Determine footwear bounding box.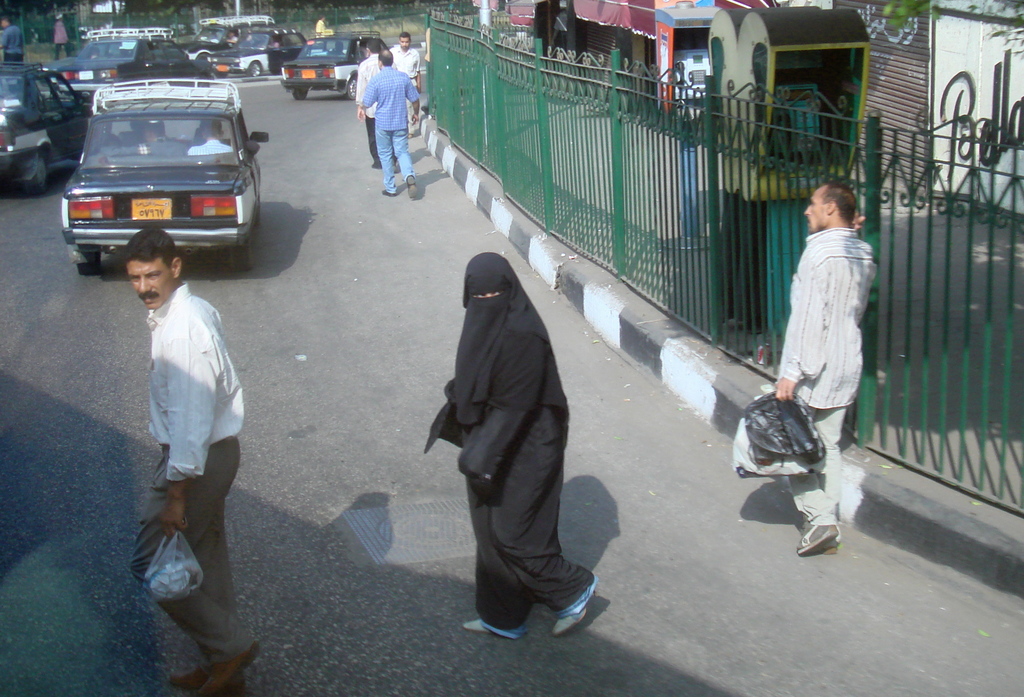
Determined: 161,664,247,693.
